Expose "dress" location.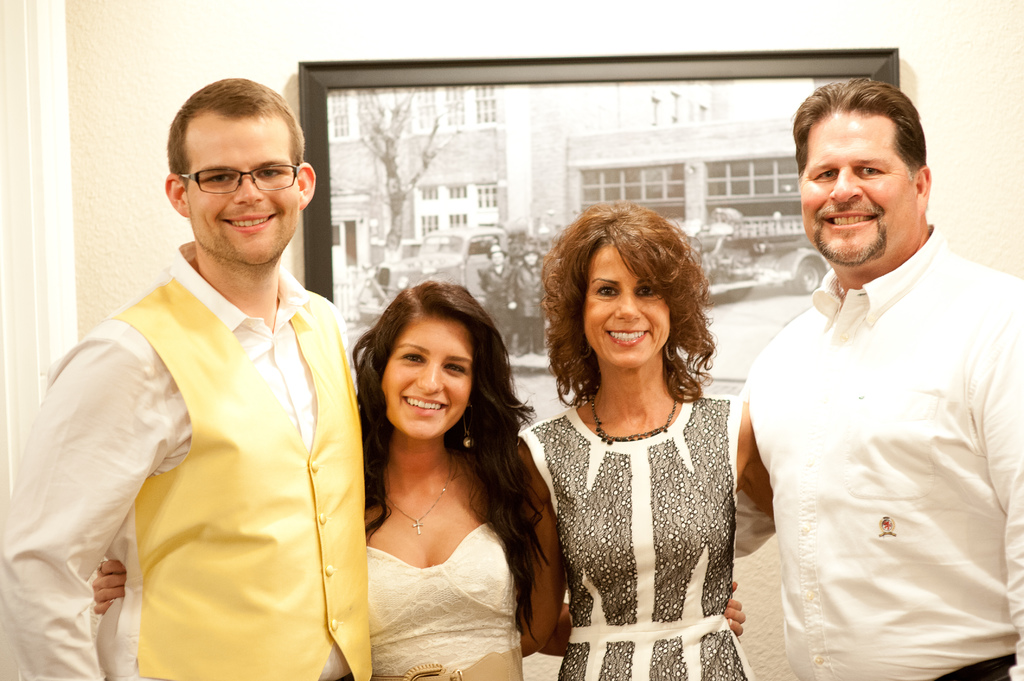
Exposed at <region>369, 512, 524, 680</region>.
